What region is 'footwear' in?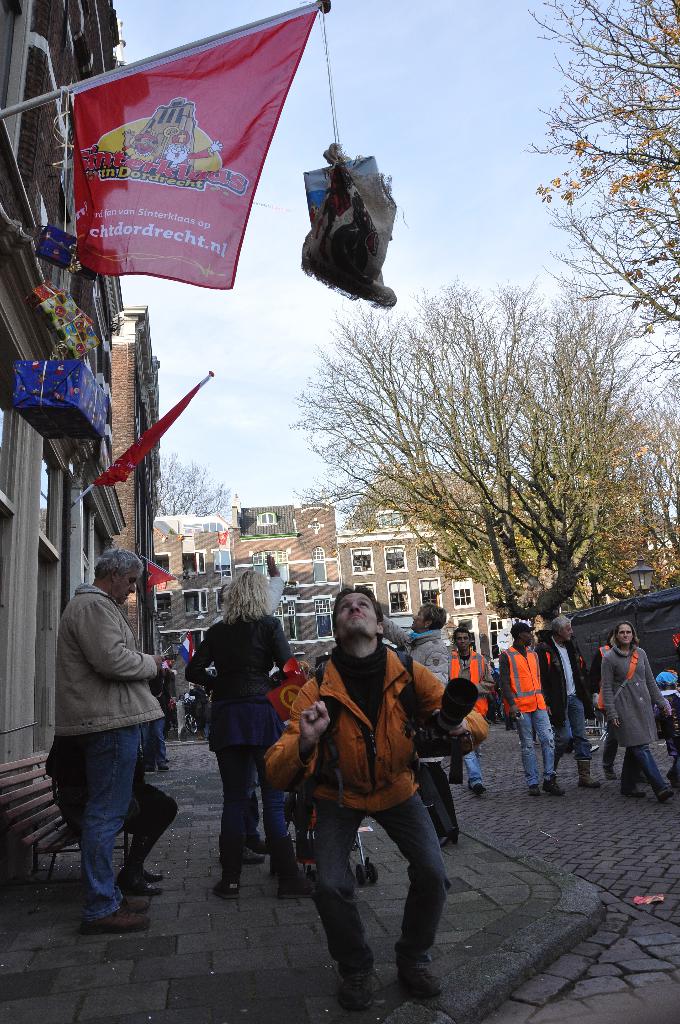
224:870:245:898.
